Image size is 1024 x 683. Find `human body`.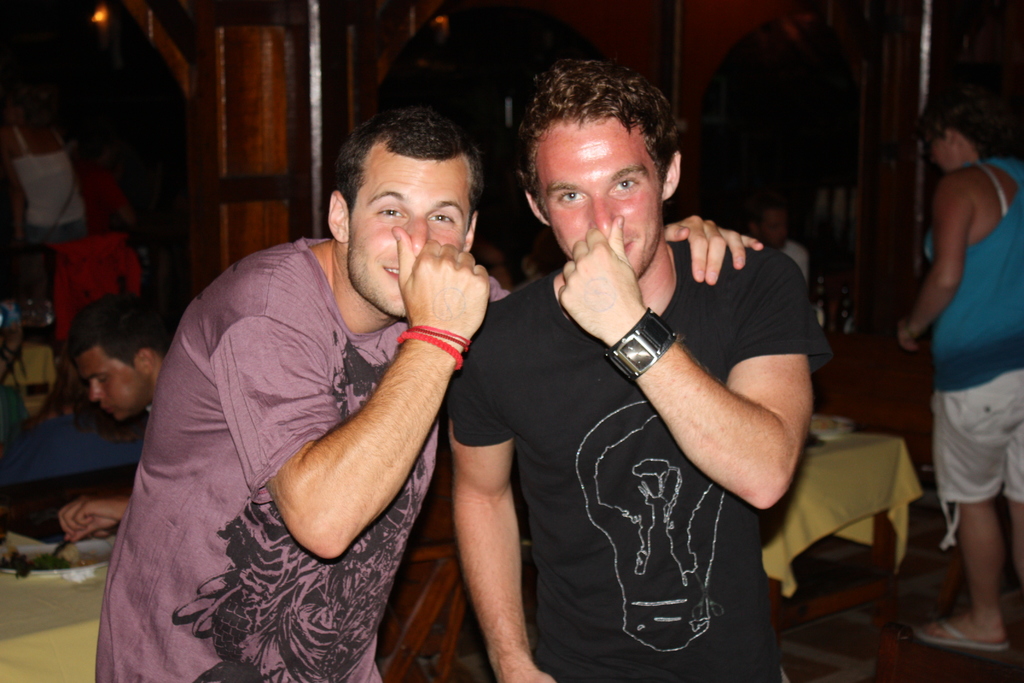
locate(445, 51, 828, 675).
